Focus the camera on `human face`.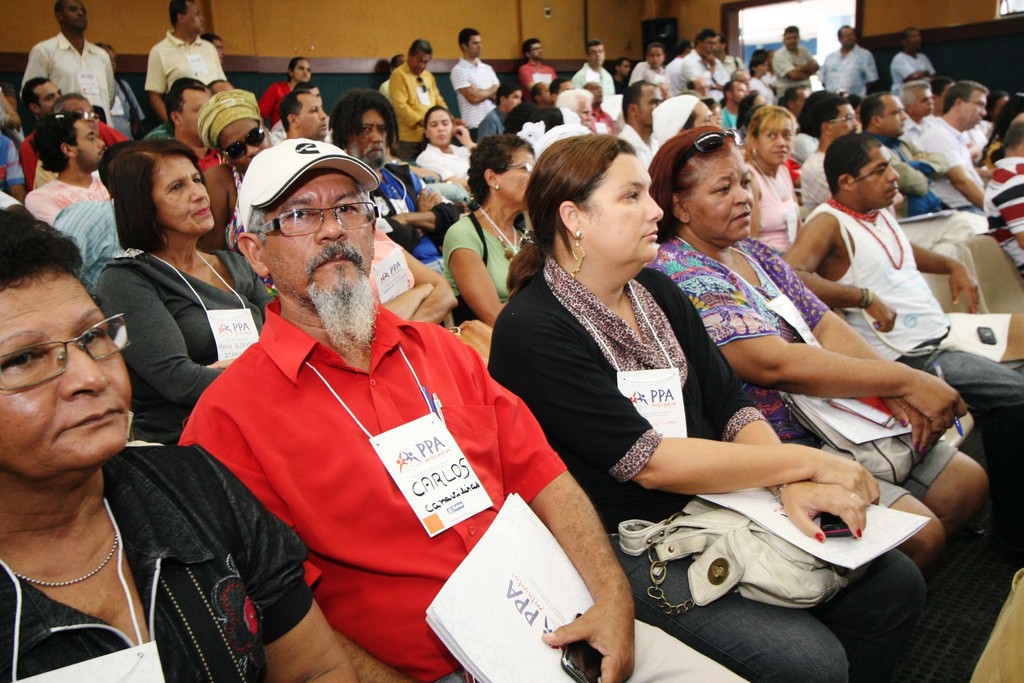
Focus region: bbox=[621, 63, 628, 73].
